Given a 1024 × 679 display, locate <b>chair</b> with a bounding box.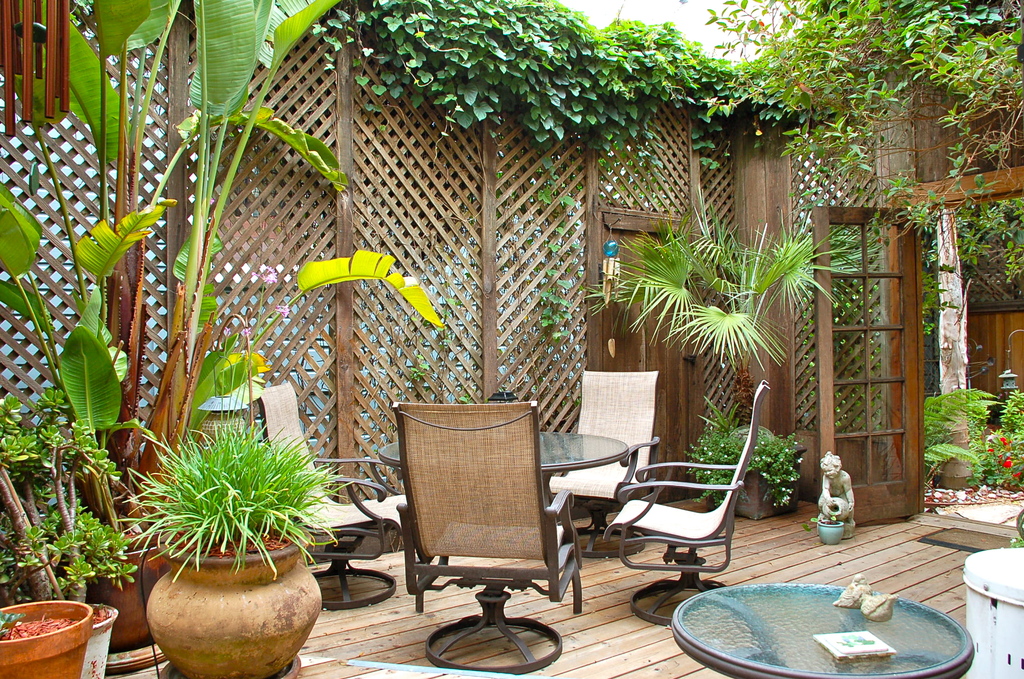
Located: x1=604, y1=377, x2=769, y2=629.
